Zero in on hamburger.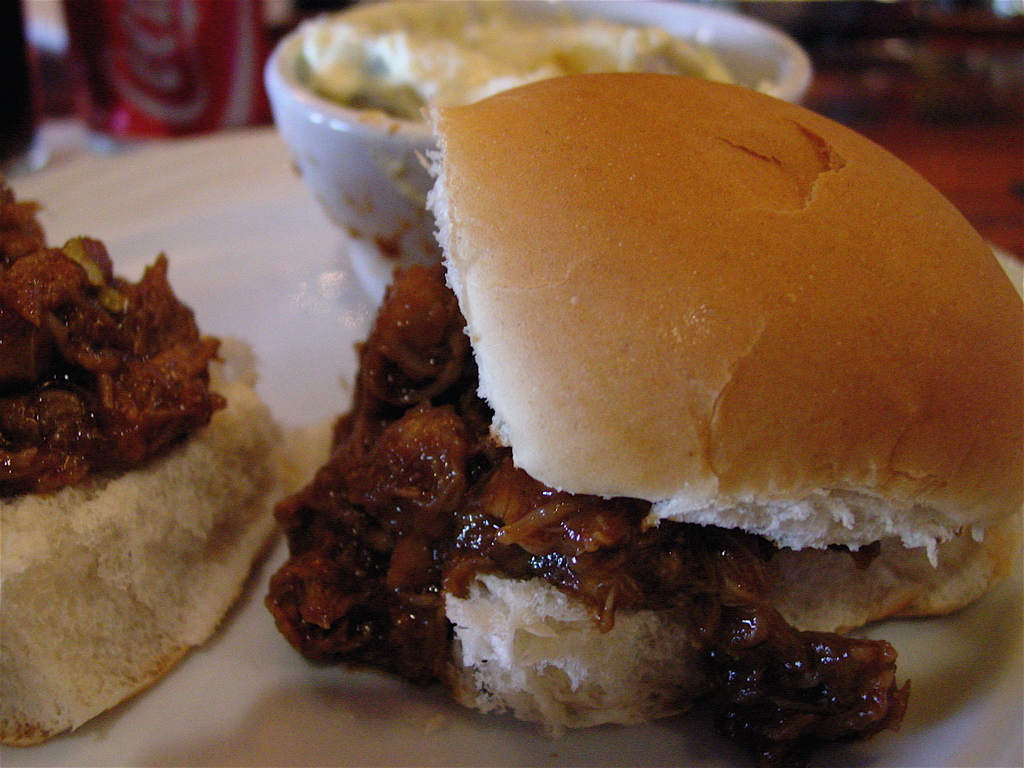
Zeroed in: x1=272 y1=73 x2=1023 y2=767.
